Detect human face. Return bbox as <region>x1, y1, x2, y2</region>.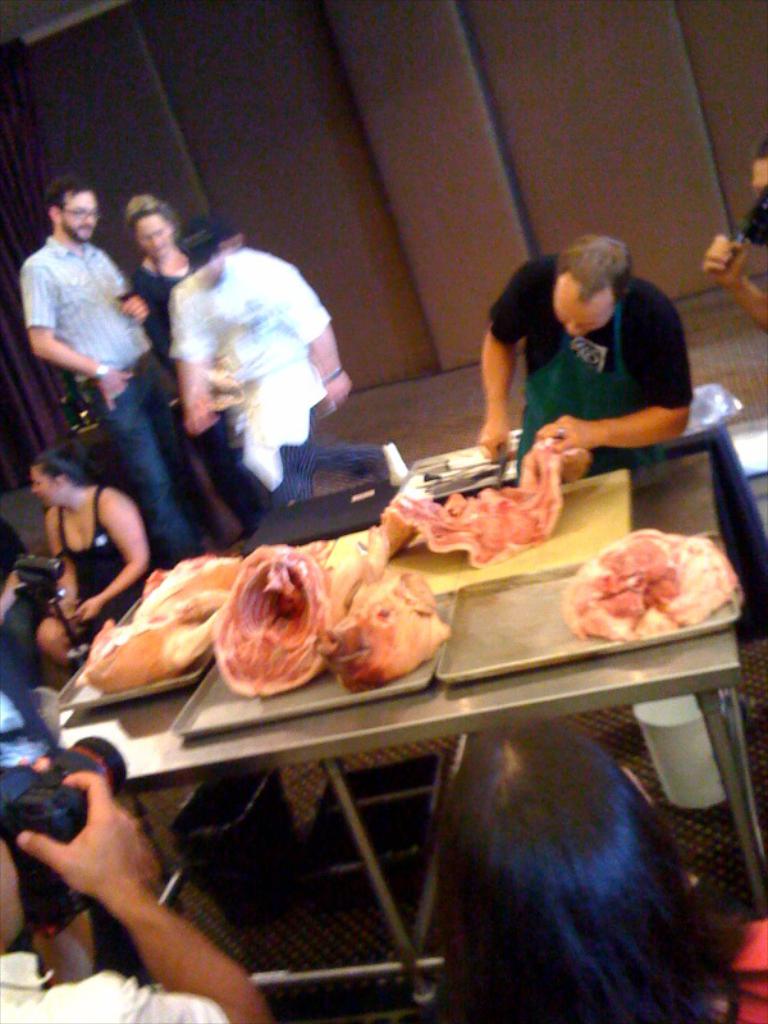
<region>553, 274, 617, 337</region>.
